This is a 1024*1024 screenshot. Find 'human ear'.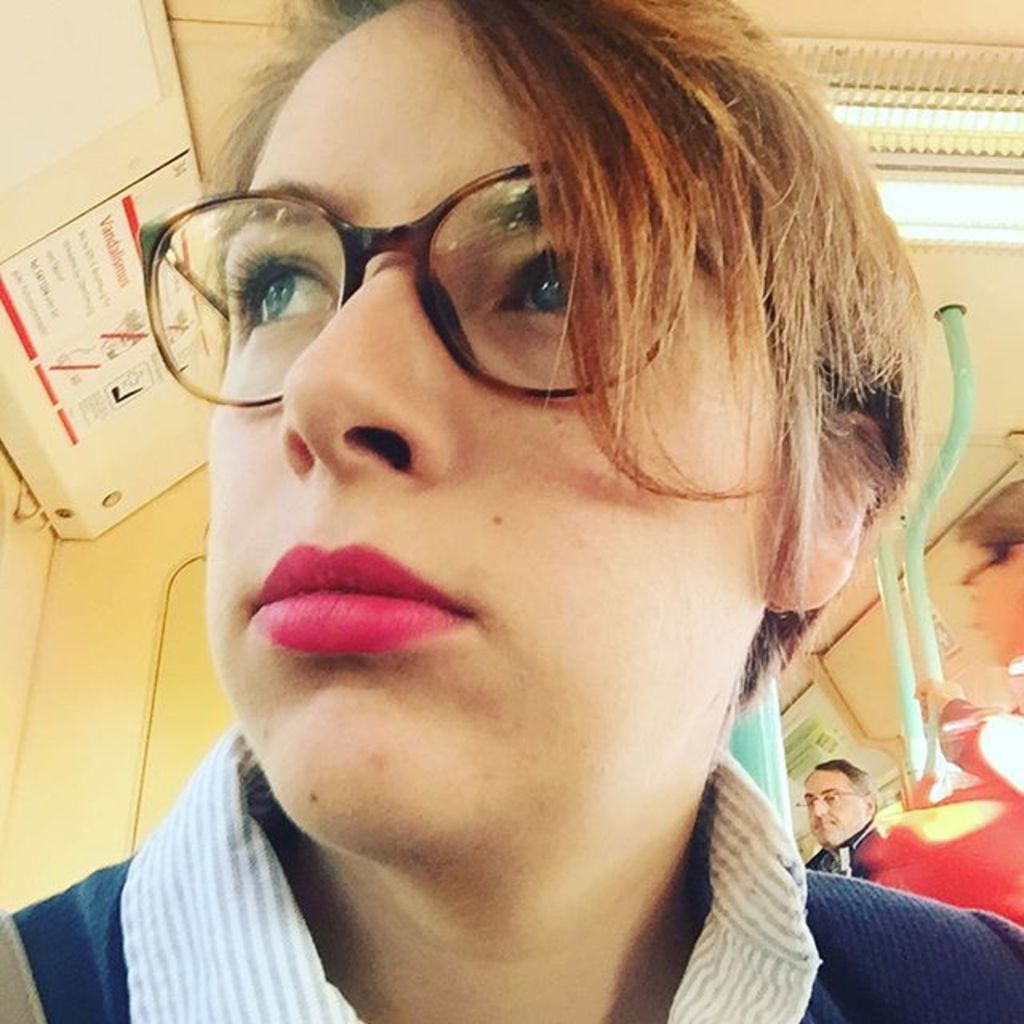
Bounding box: detection(862, 792, 877, 808).
